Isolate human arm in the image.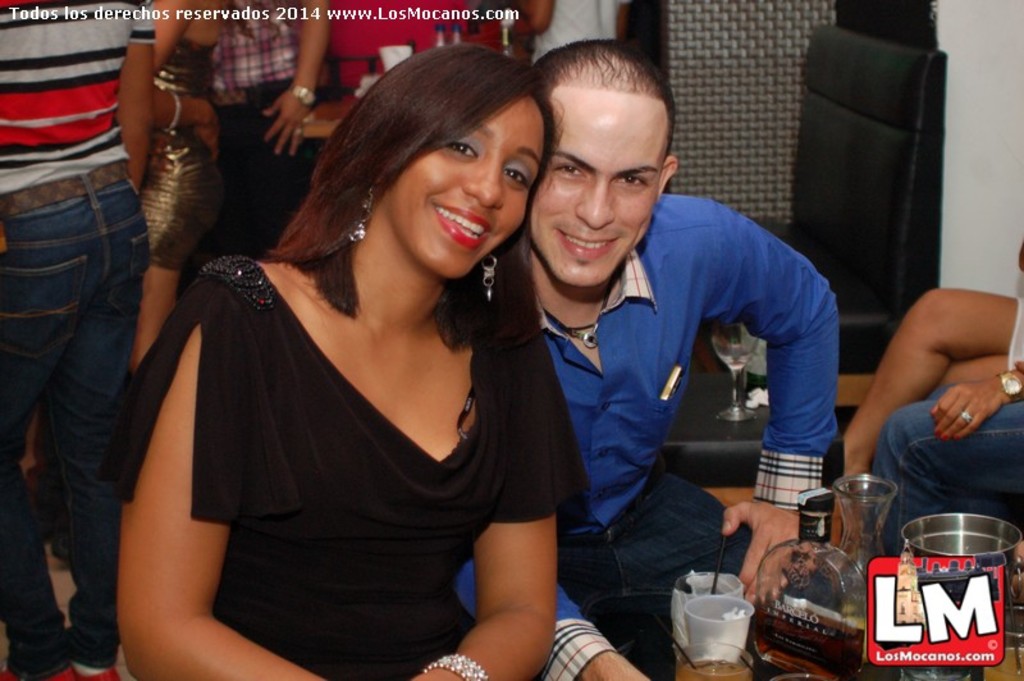
Isolated region: BBox(451, 557, 650, 680).
